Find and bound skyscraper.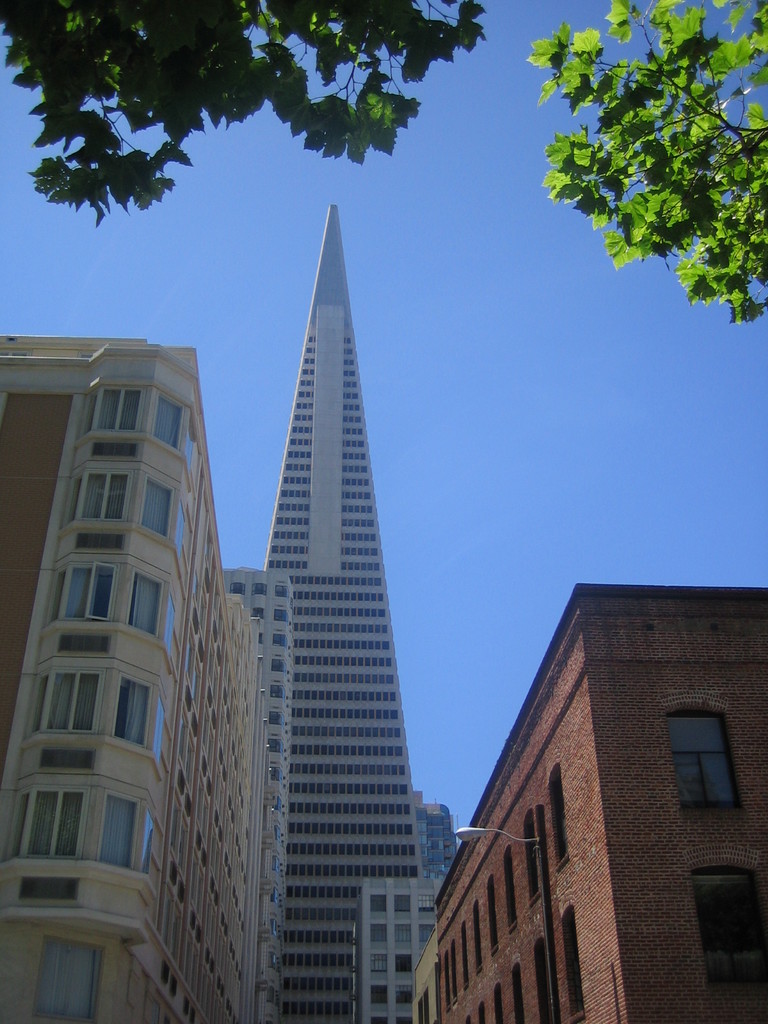
Bound: <bbox>408, 765, 472, 895</bbox>.
